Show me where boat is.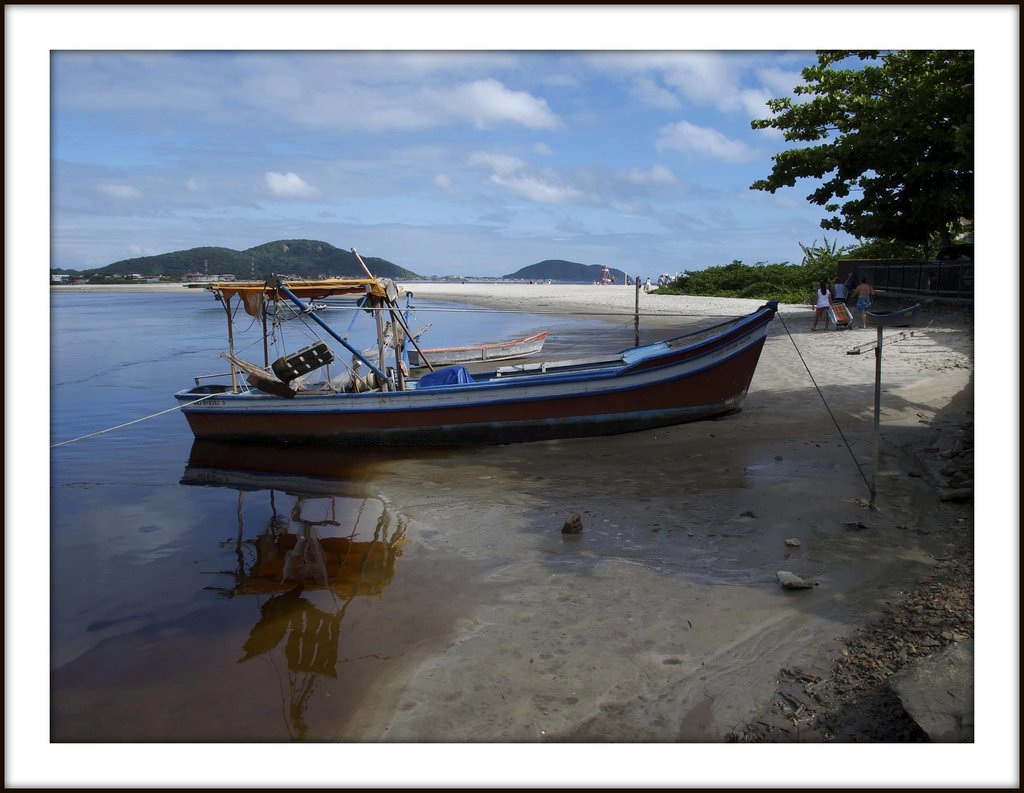
boat is at {"left": 863, "top": 302, "right": 918, "bottom": 325}.
